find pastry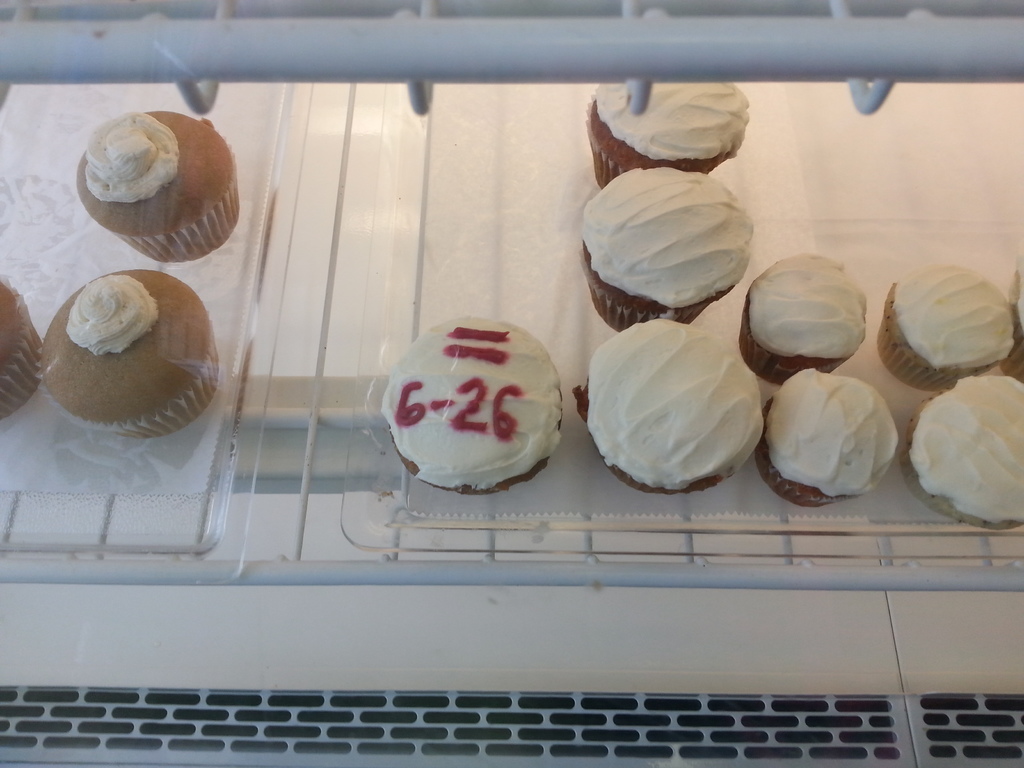
bbox=[0, 277, 43, 417]
